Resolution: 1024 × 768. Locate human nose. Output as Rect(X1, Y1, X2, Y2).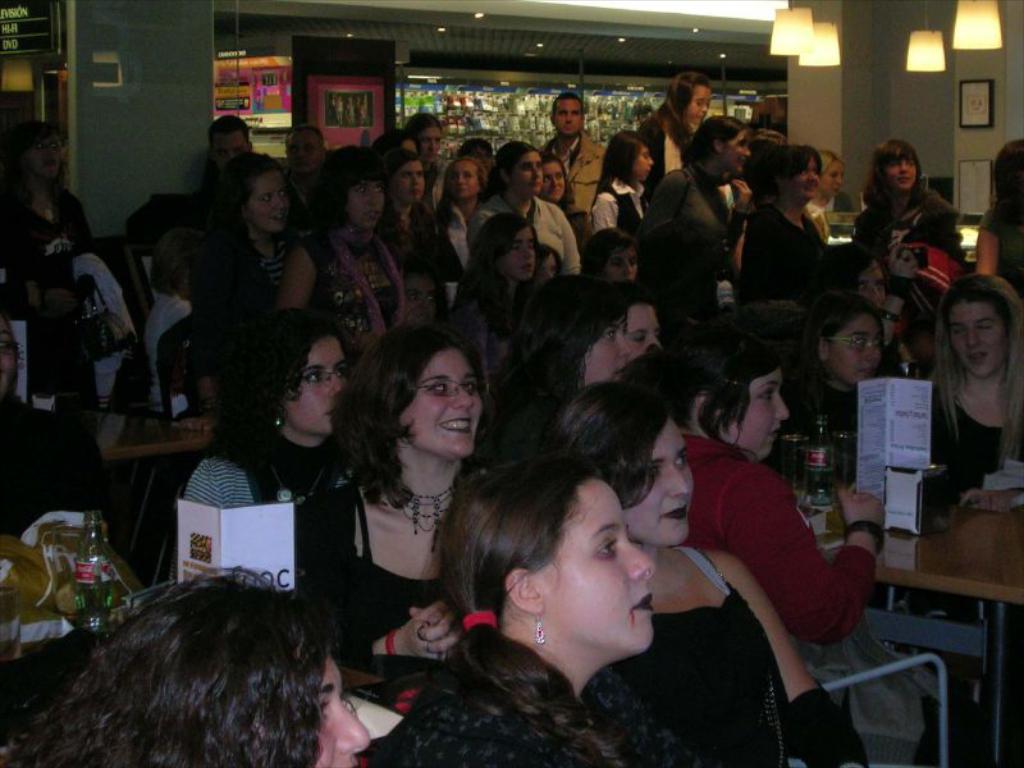
Rect(326, 374, 346, 397).
